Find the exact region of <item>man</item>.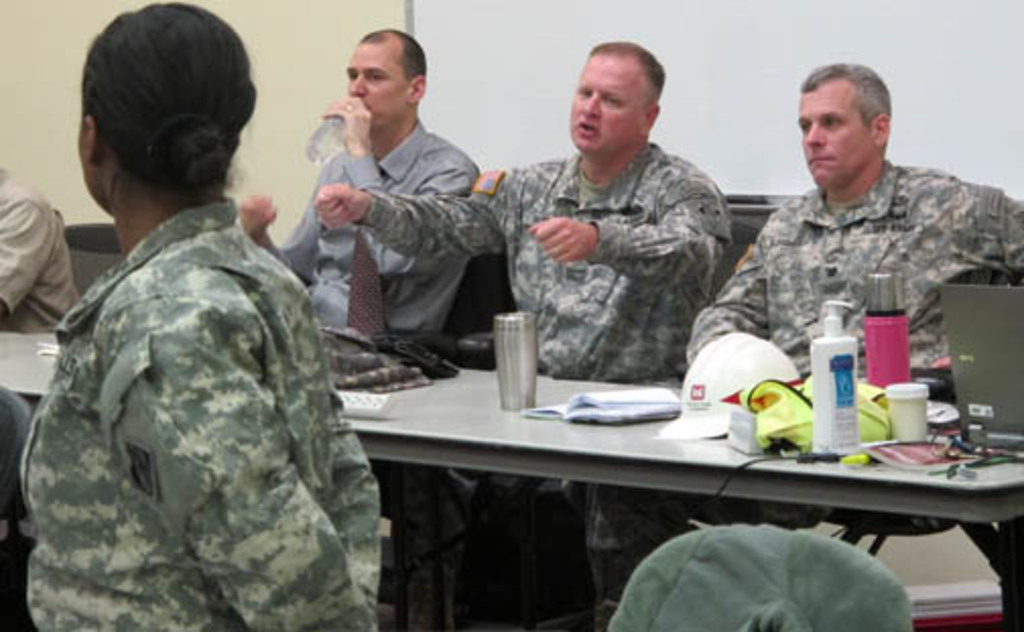
Exact region: [685,63,1022,530].
